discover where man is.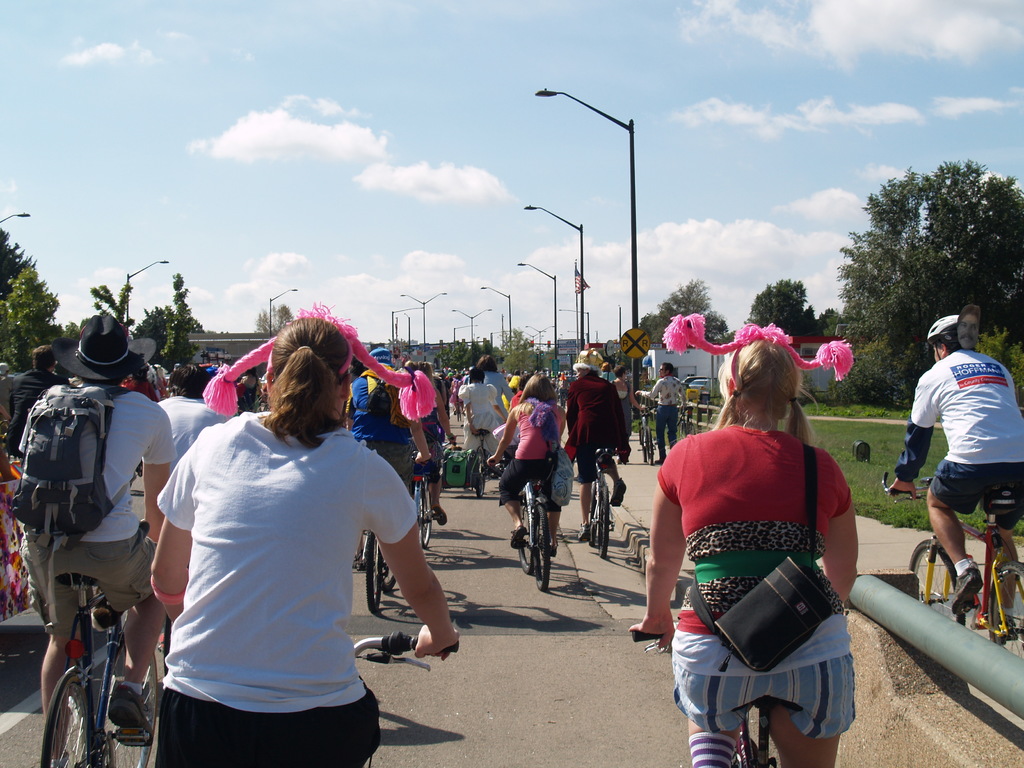
Discovered at locate(564, 370, 610, 486).
